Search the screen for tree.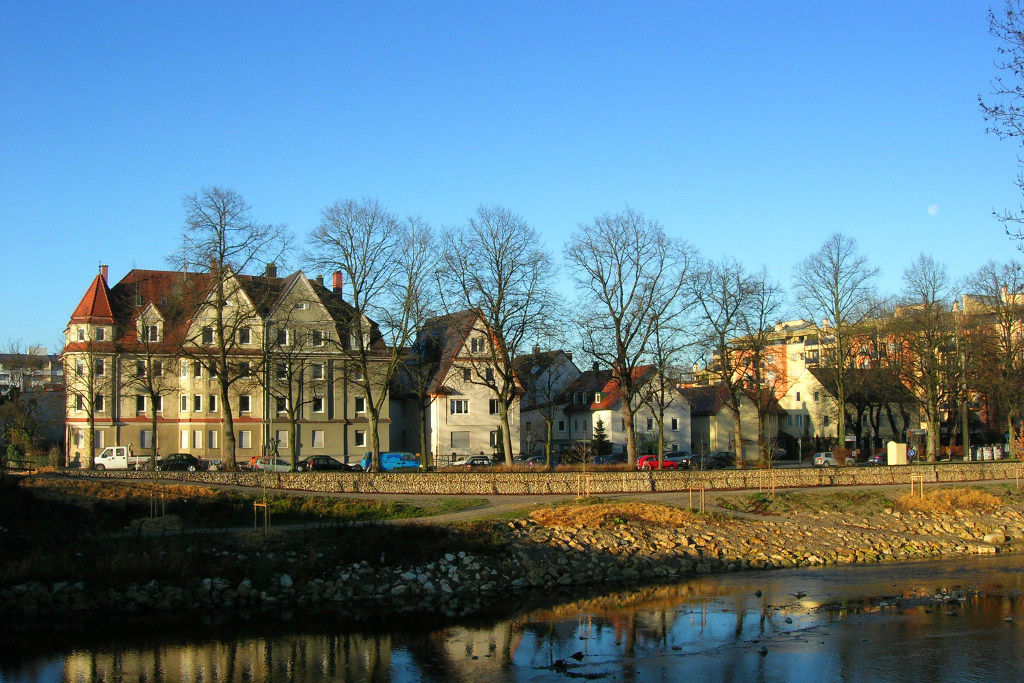
Found at l=727, t=260, r=792, b=469.
